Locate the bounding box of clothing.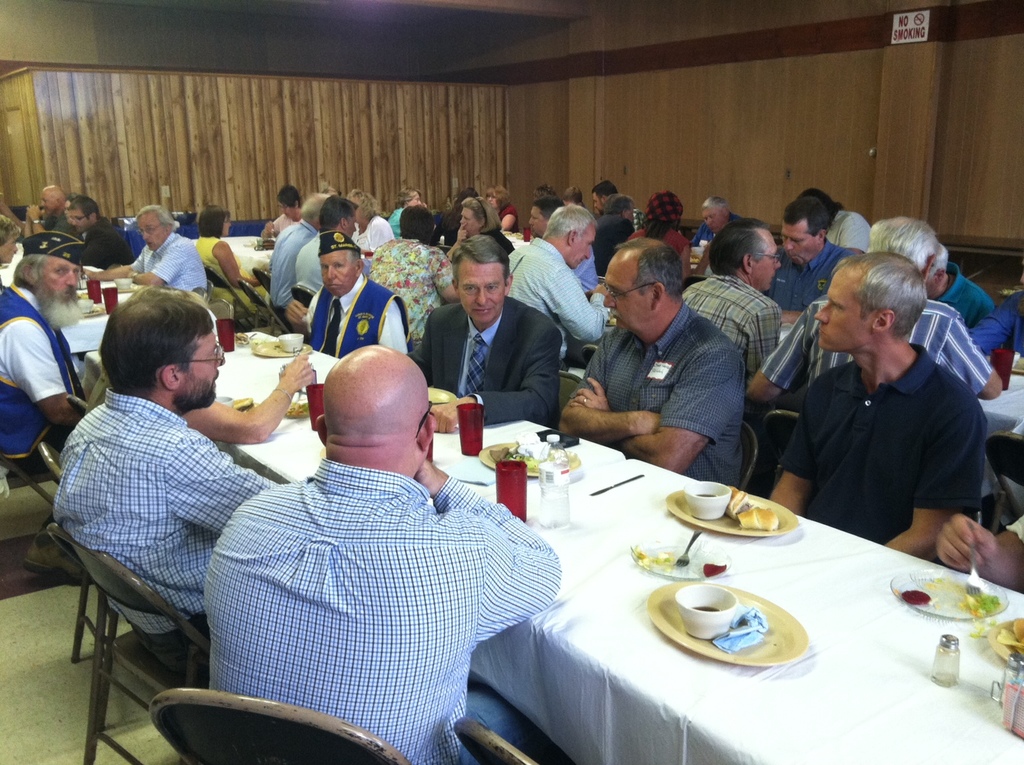
Bounding box: l=12, t=280, r=74, b=481.
